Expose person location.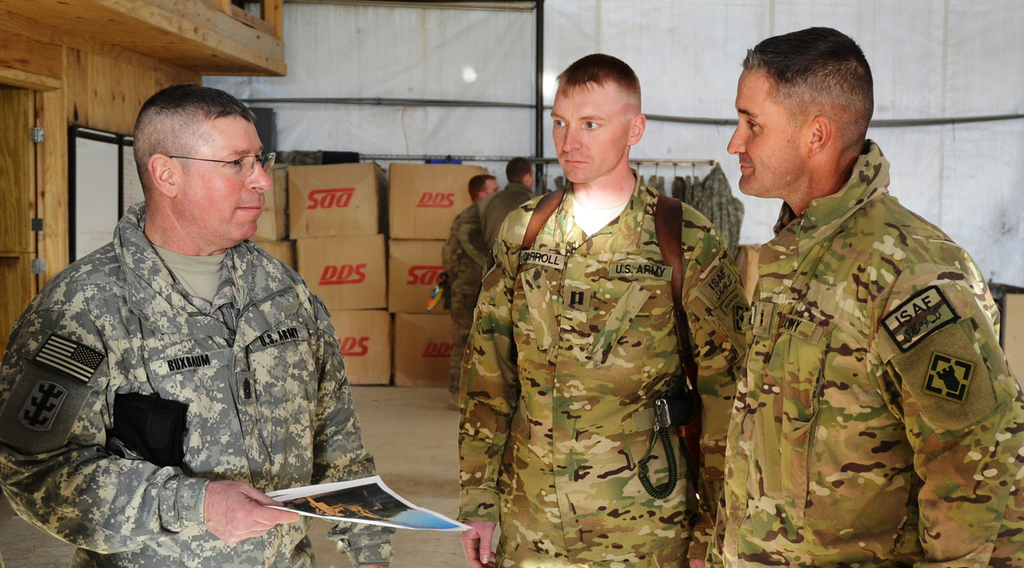
Exposed at [left=476, top=76, right=729, bottom=567].
